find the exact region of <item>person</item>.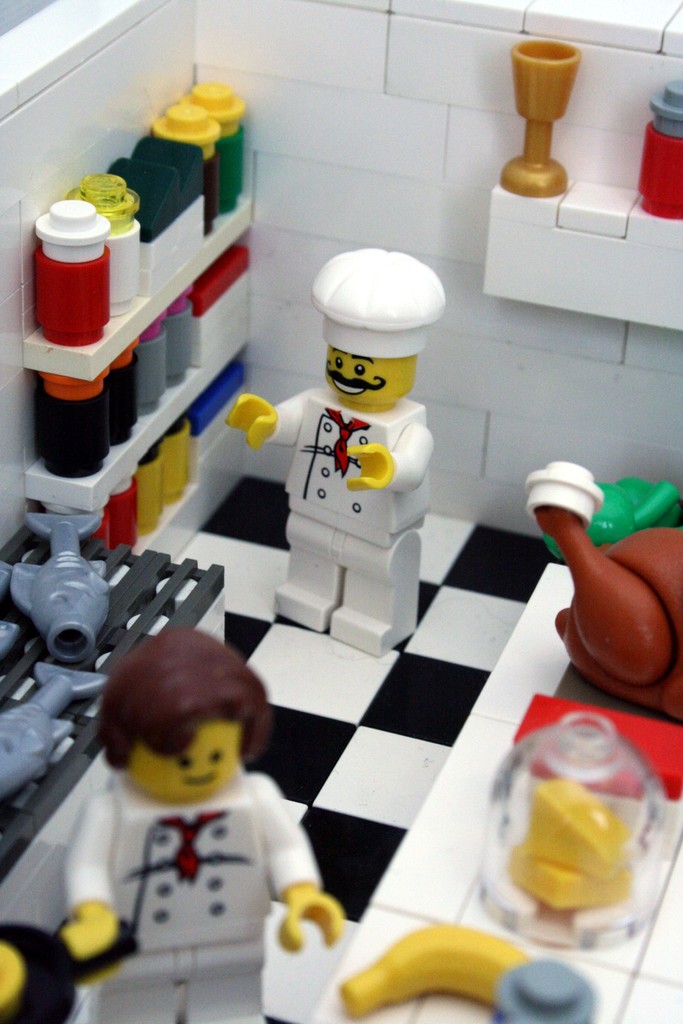
Exact region: 52, 631, 346, 1023.
